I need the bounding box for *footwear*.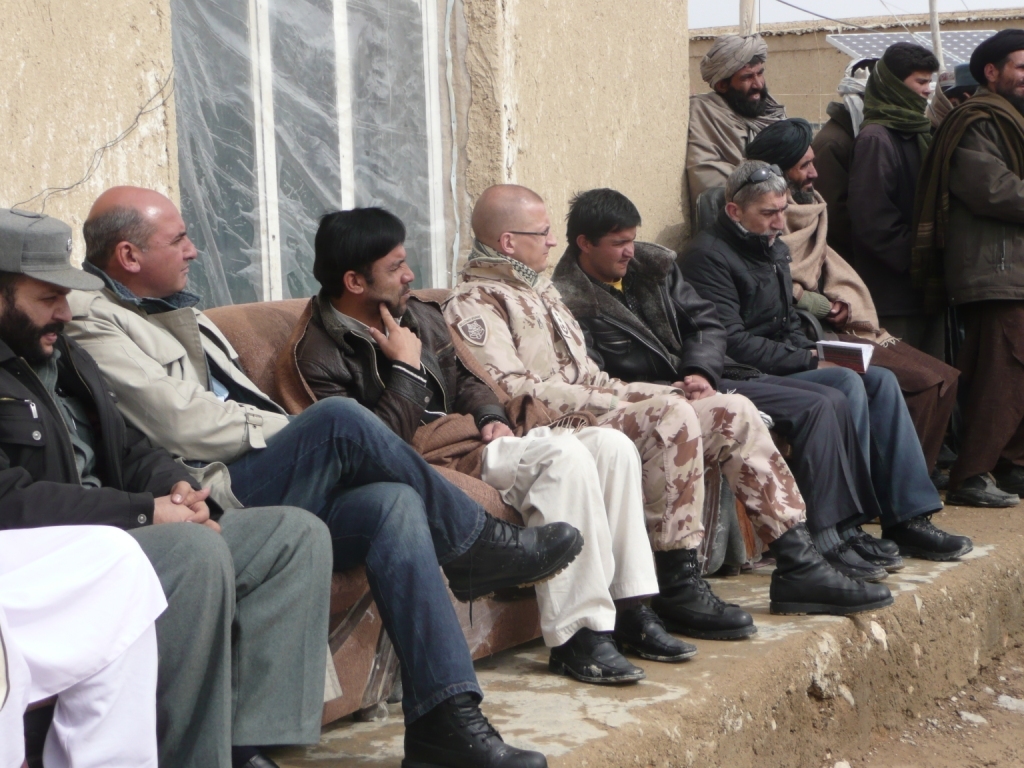
Here it is: [x1=870, y1=532, x2=901, y2=556].
